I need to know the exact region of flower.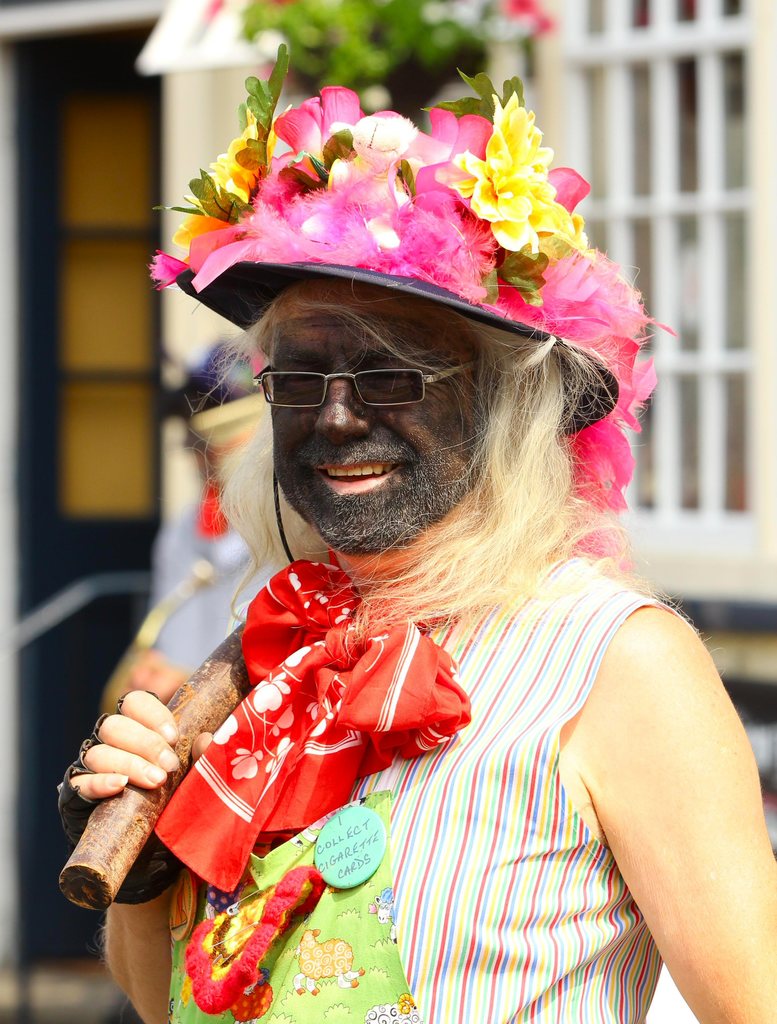
Region: [470, 95, 575, 246].
